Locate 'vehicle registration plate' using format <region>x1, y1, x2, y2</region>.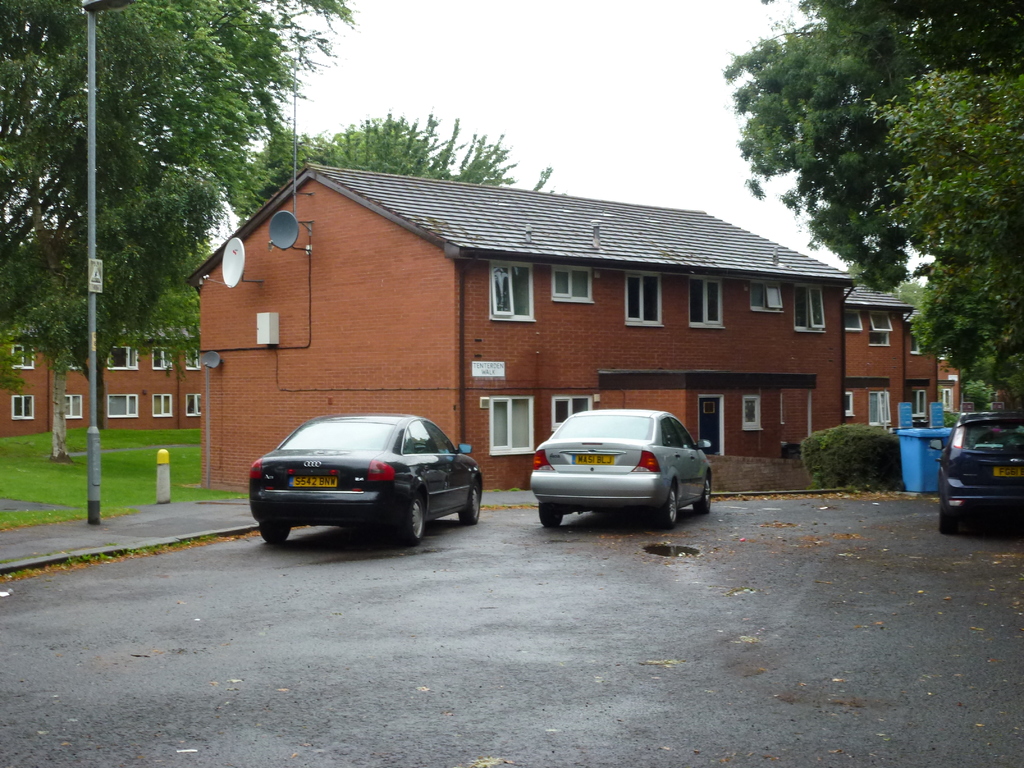
<region>993, 466, 1023, 477</region>.
